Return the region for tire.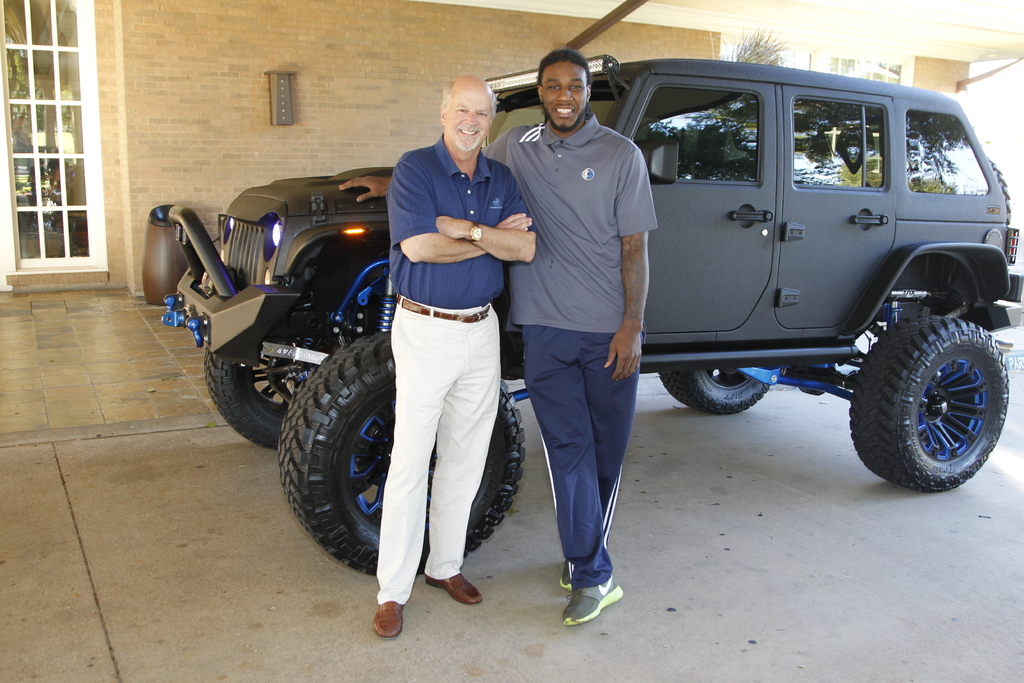
[660,369,771,413].
